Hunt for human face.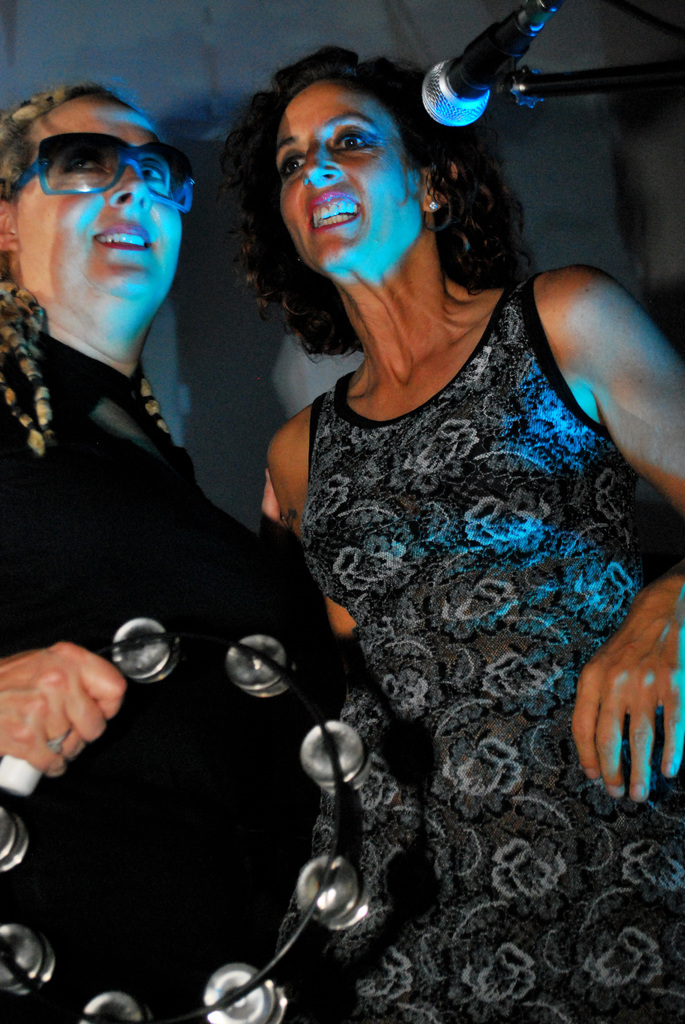
Hunted down at (20,95,191,317).
